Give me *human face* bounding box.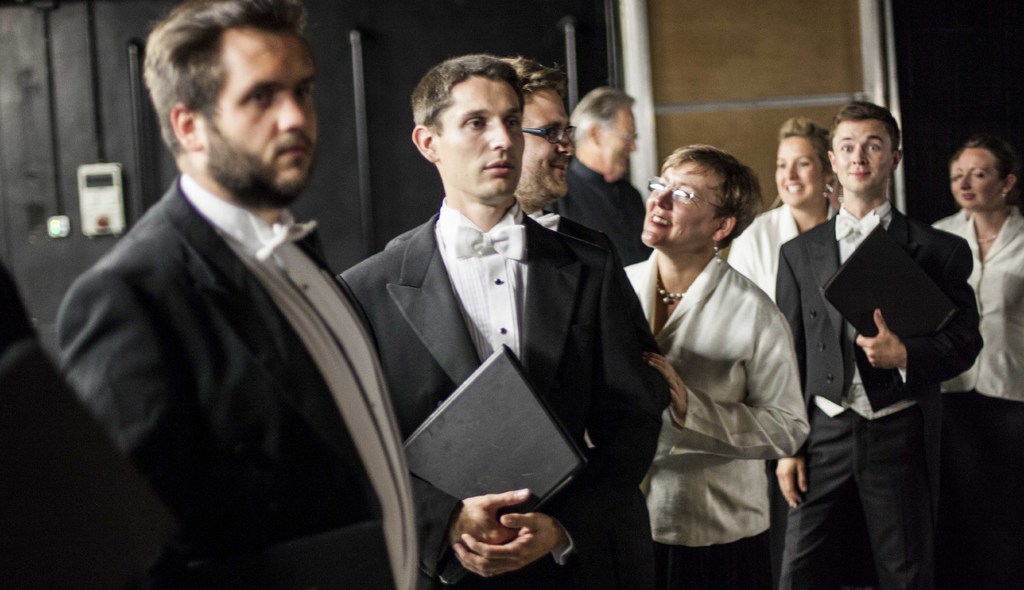
rect(640, 160, 719, 245).
